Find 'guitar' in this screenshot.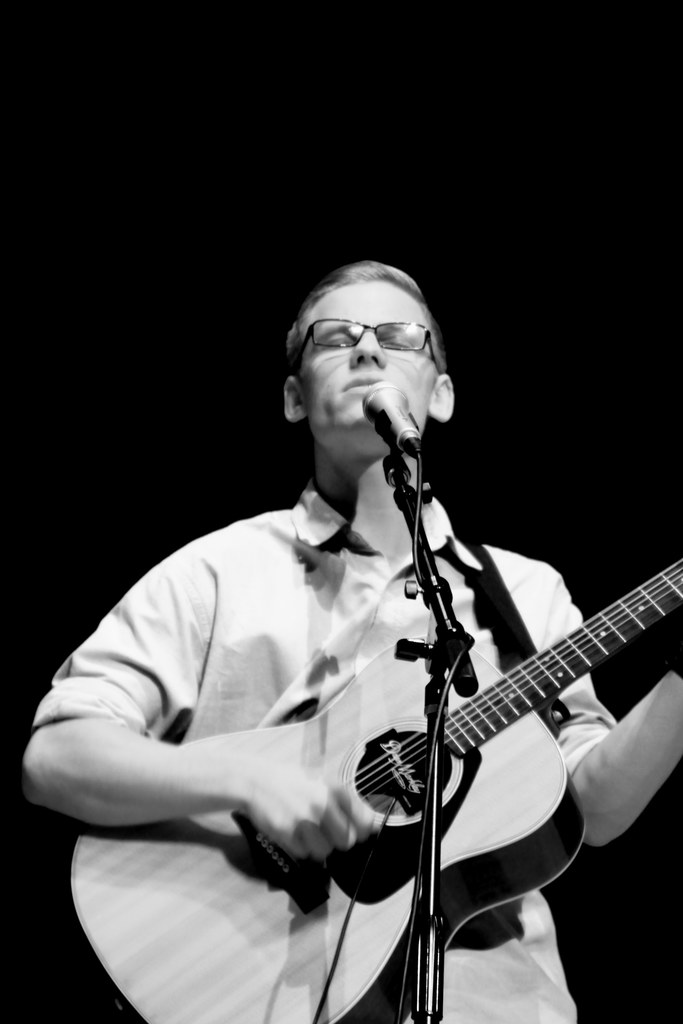
The bounding box for 'guitar' is {"left": 67, "top": 557, "right": 682, "bottom": 1021}.
